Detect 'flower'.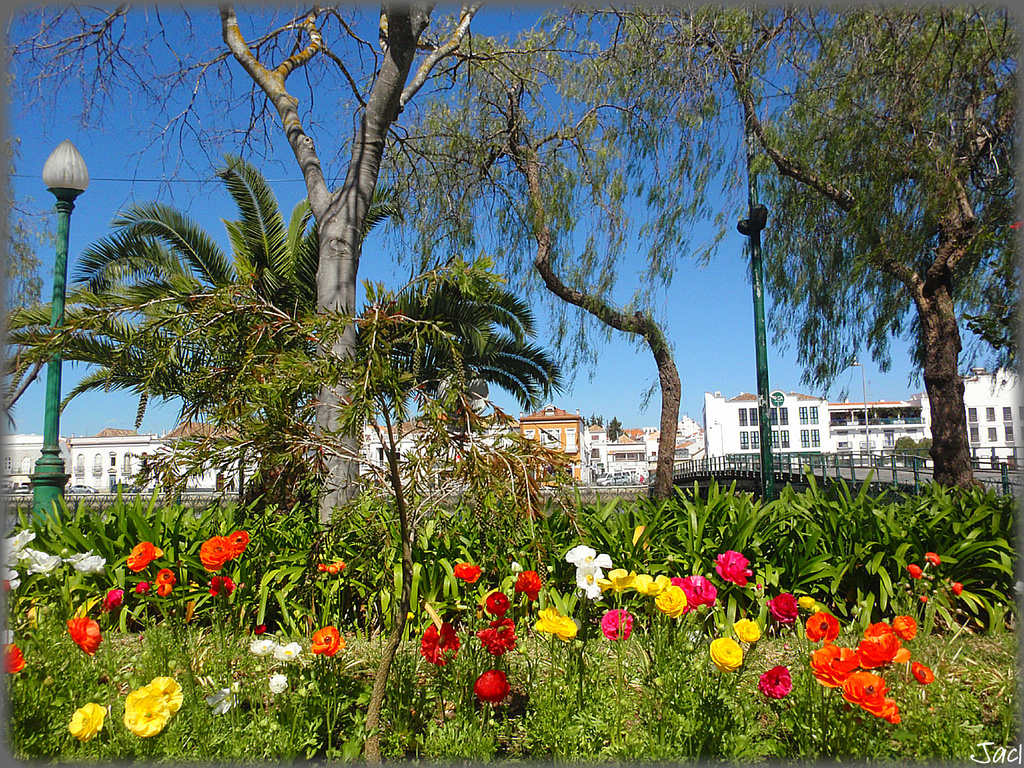
Detected at pyautogui.locateOnScreen(531, 606, 580, 639).
